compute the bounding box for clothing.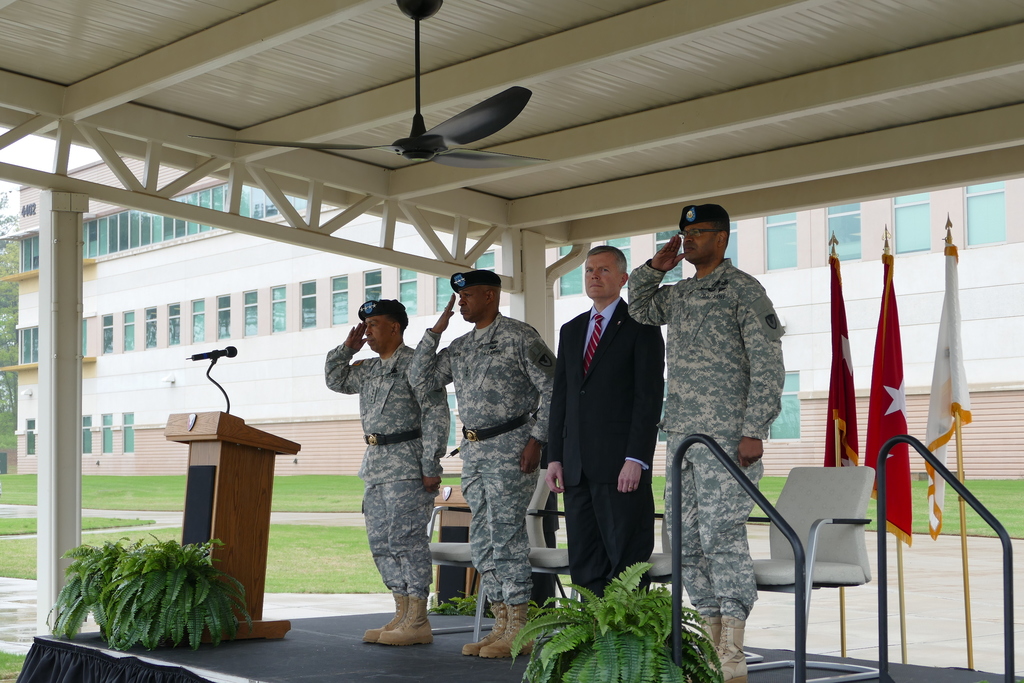
locate(630, 253, 781, 613).
